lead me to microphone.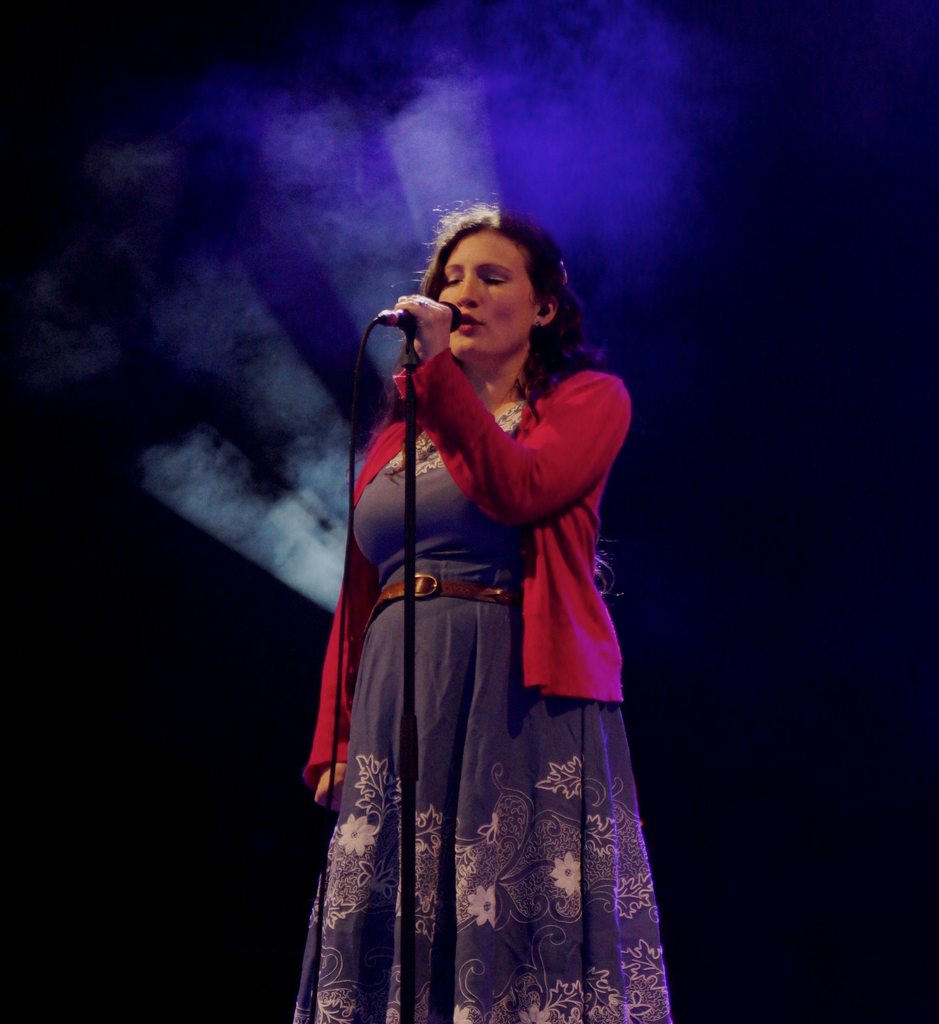
Lead to [371, 273, 454, 425].
